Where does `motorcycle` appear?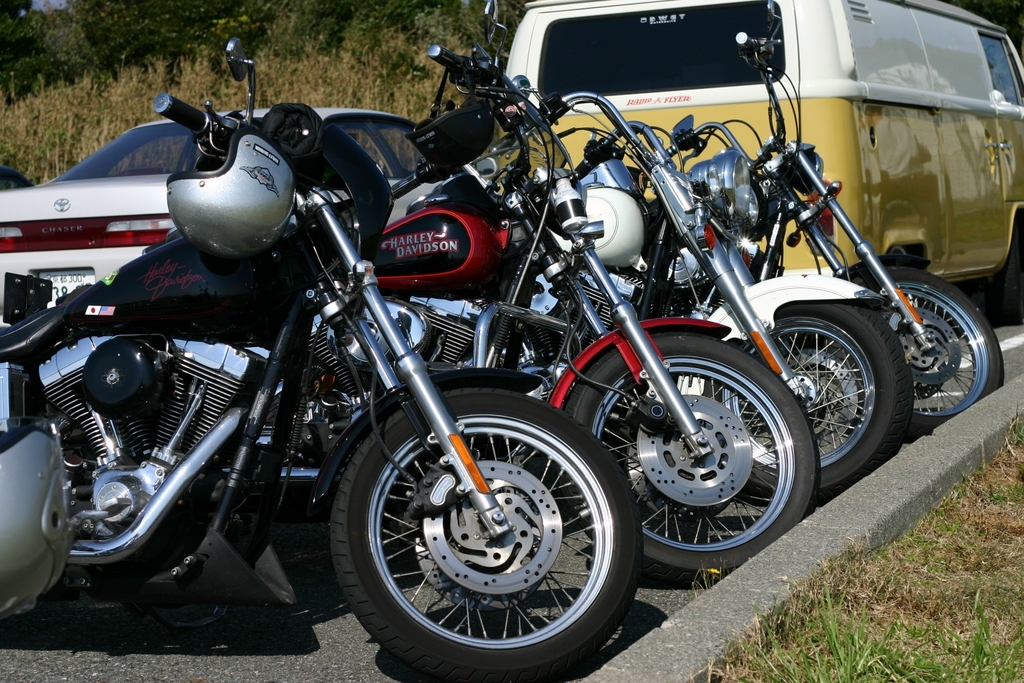
Appears at region(396, 75, 916, 516).
